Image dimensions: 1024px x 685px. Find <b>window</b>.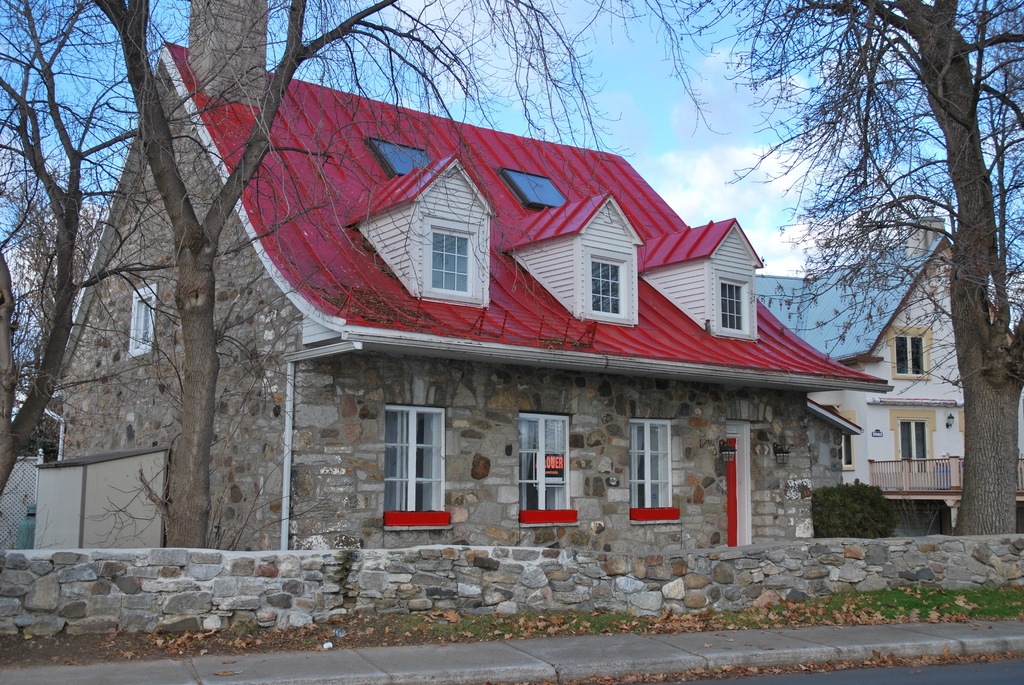
x1=383 y1=406 x2=446 y2=532.
